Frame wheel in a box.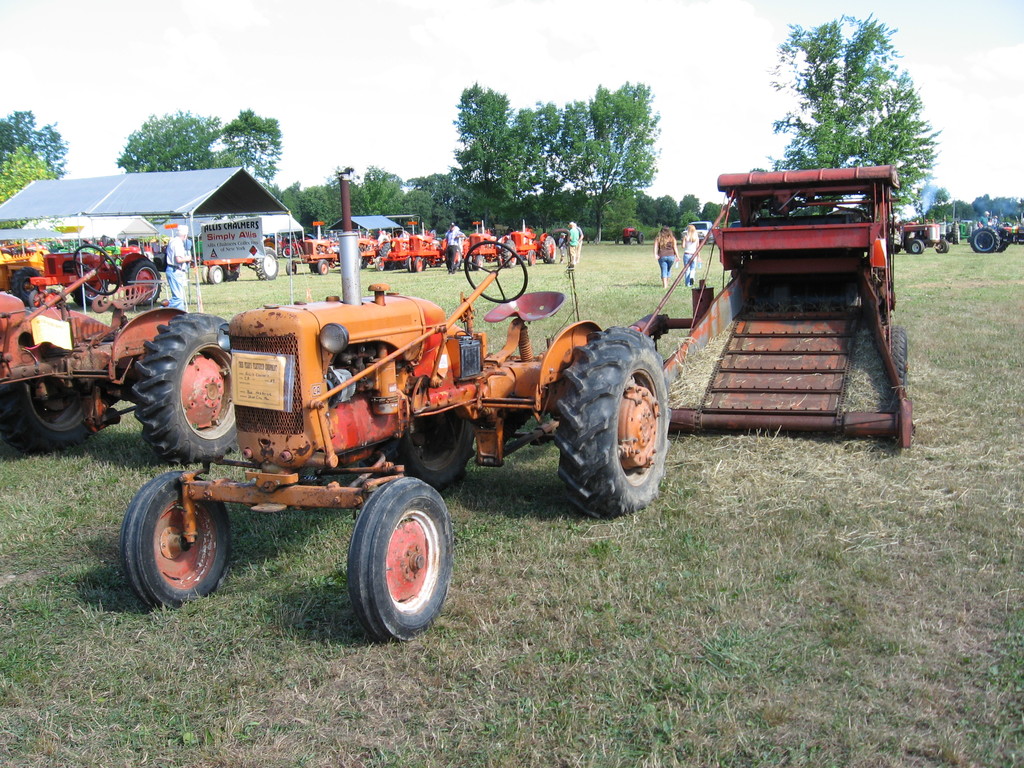
region(374, 257, 383, 270).
